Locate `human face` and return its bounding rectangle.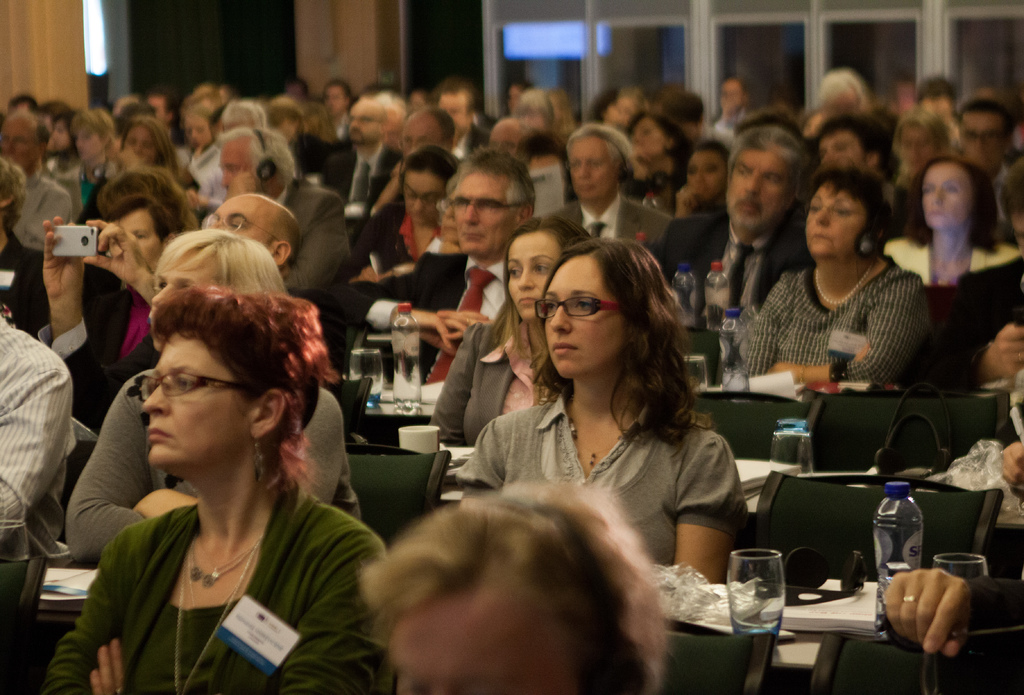
bbox=(688, 151, 724, 199).
